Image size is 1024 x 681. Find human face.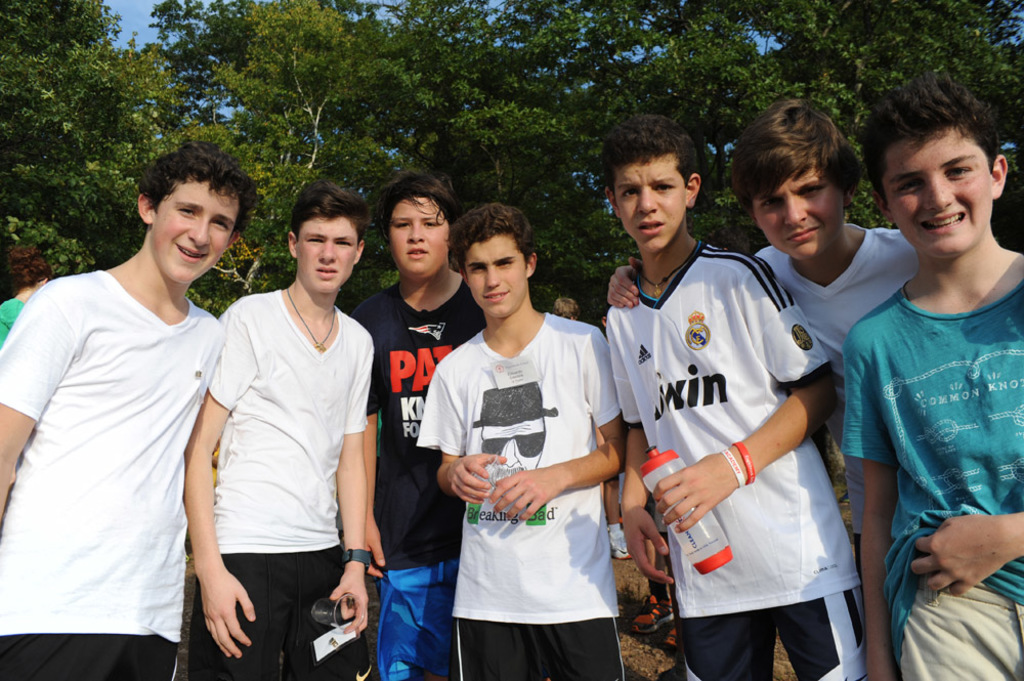
<bbox>154, 184, 241, 280</bbox>.
